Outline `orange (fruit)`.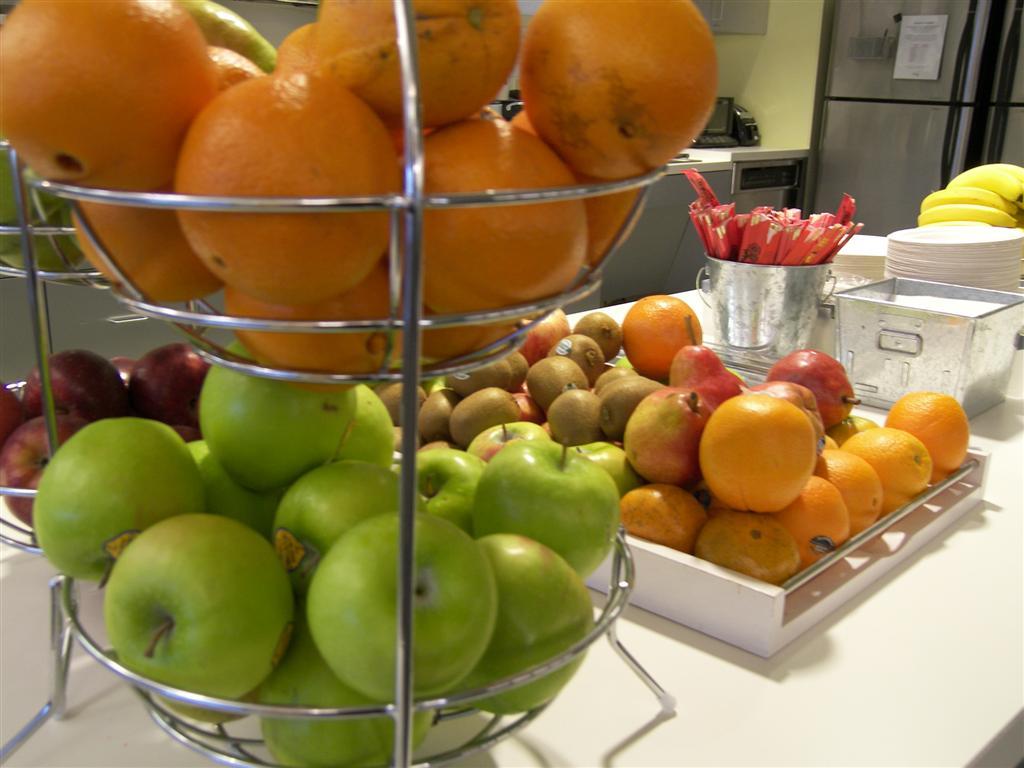
Outline: bbox(274, 19, 318, 86).
